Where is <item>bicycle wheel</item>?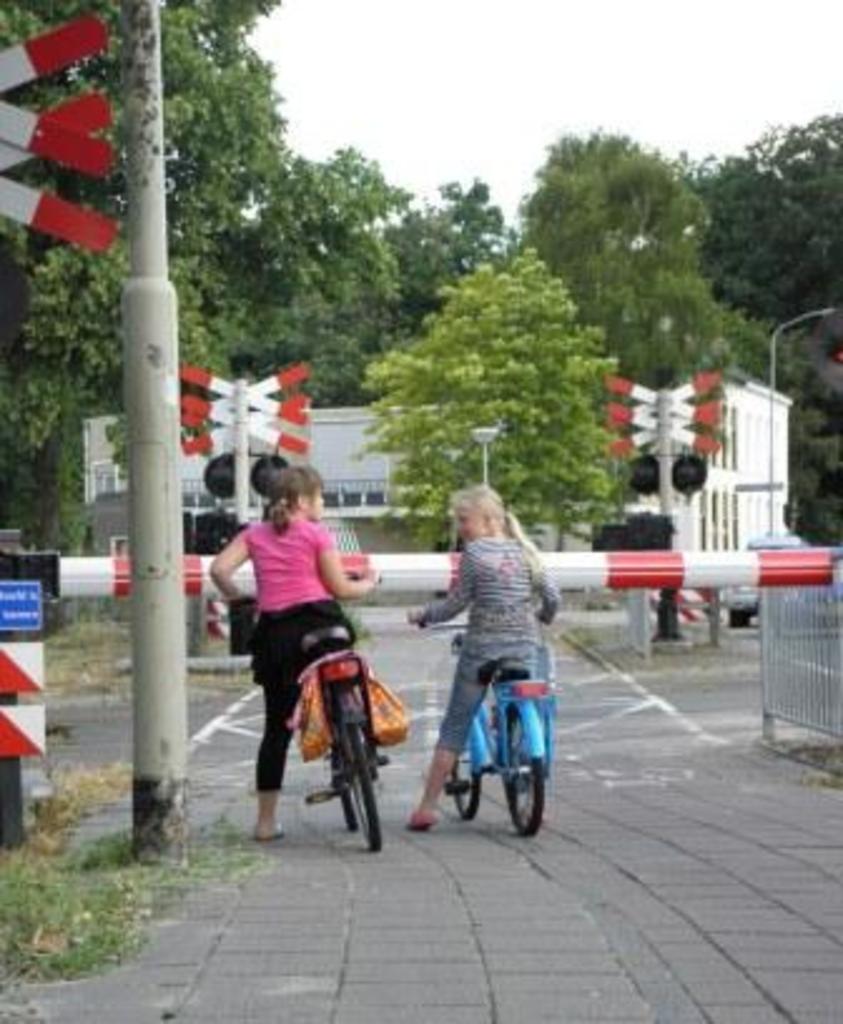
[326, 750, 361, 831].
